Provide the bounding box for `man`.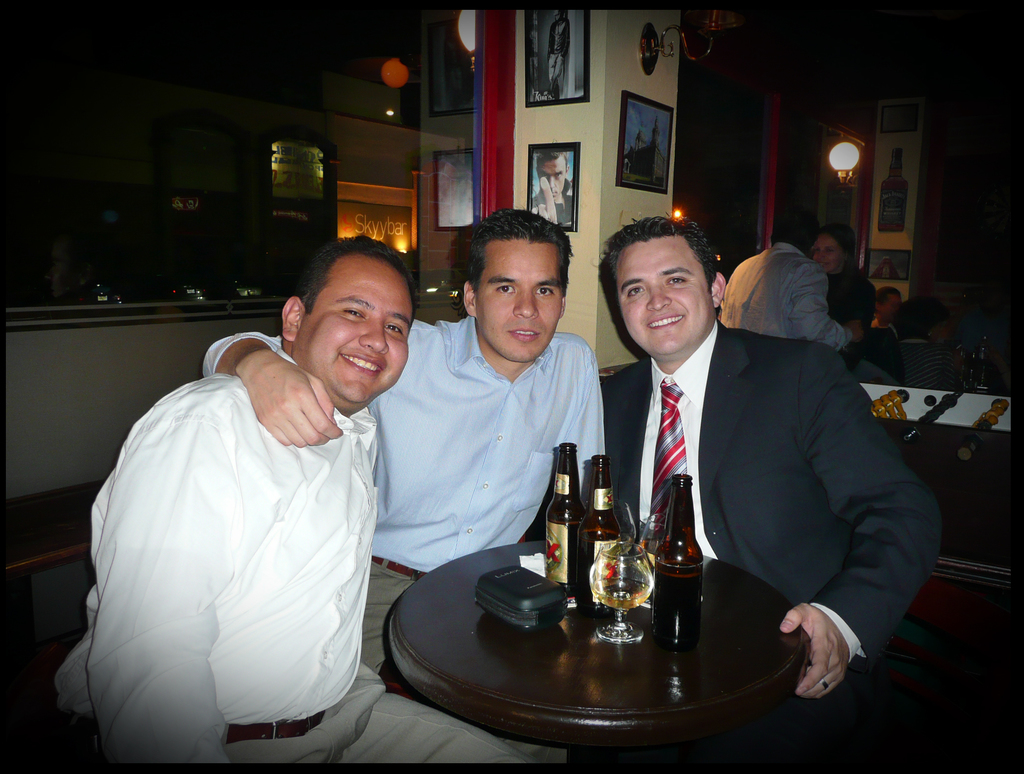
873, 296, 941, 378.
